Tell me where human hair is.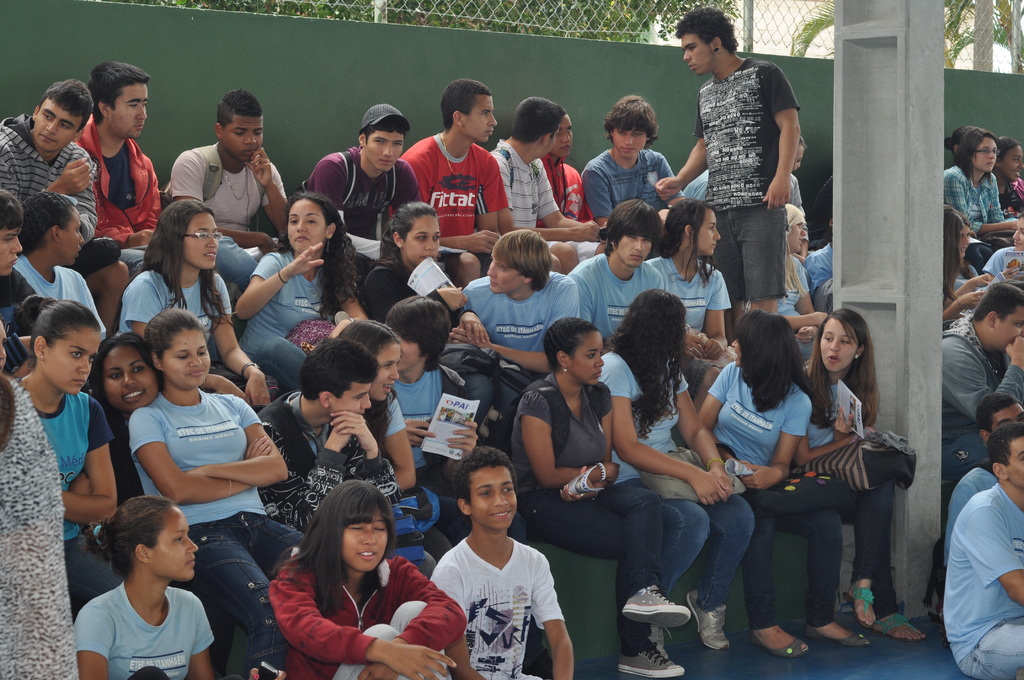
human hair is at (x1=975, y1=392, x2=1018, y2=435).
